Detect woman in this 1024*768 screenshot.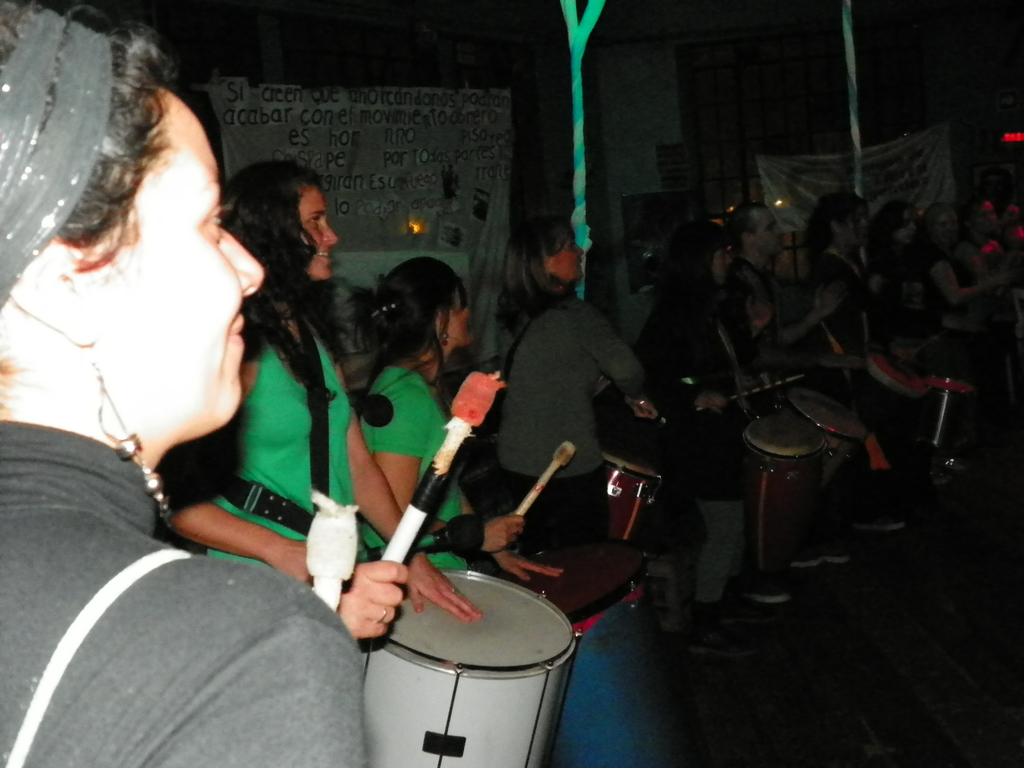
Detection: l=964, t=188, r=1009, b=280.
